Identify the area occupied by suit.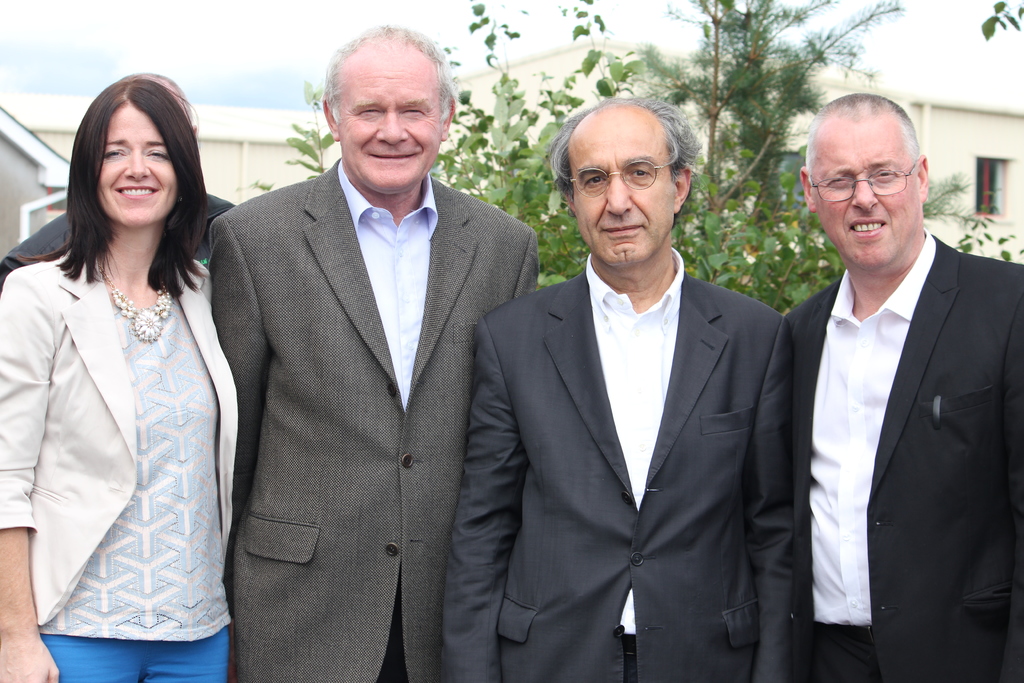
Area: x1=775, y1=150, x2=1018, y2=677.
